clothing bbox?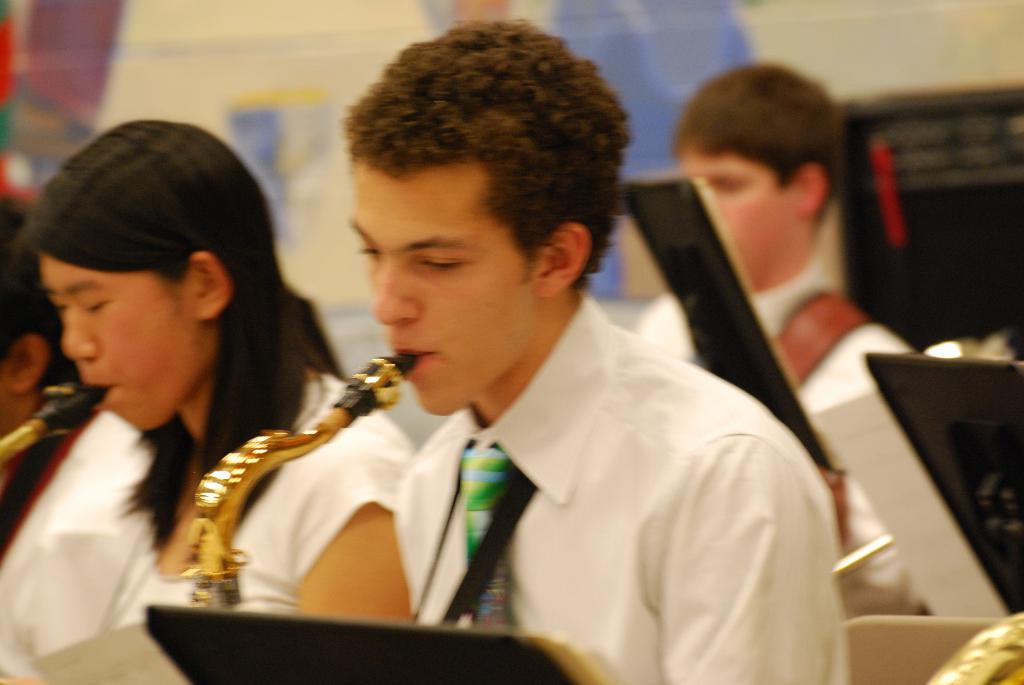
locate(0, 363, 410, 684)
